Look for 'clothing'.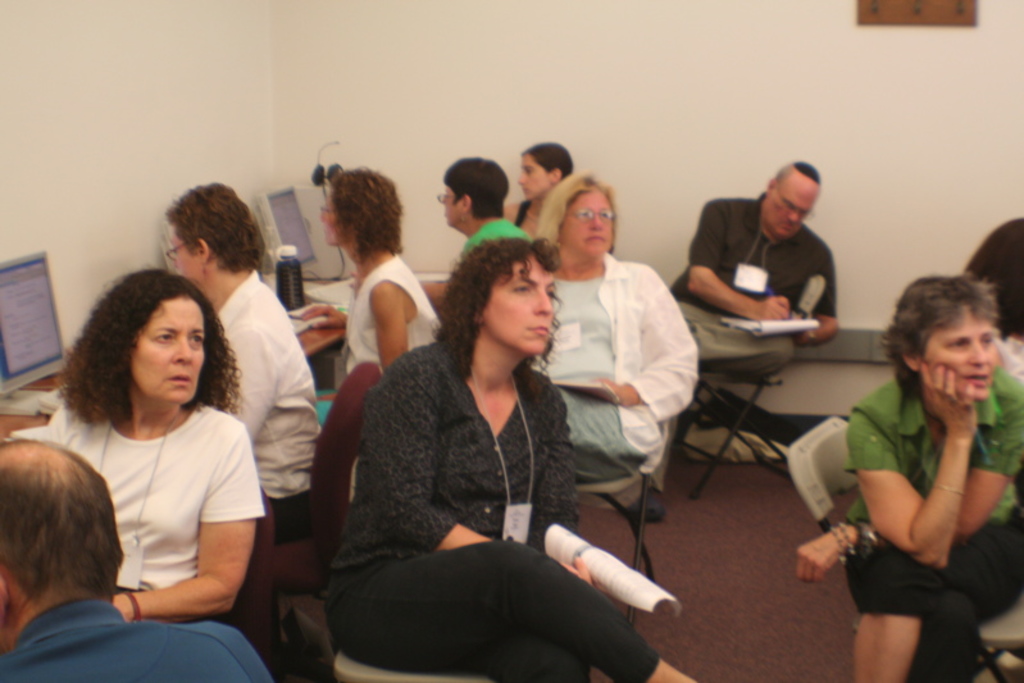
Found: (x1=38, y1=400, x2=270, y2=587).
